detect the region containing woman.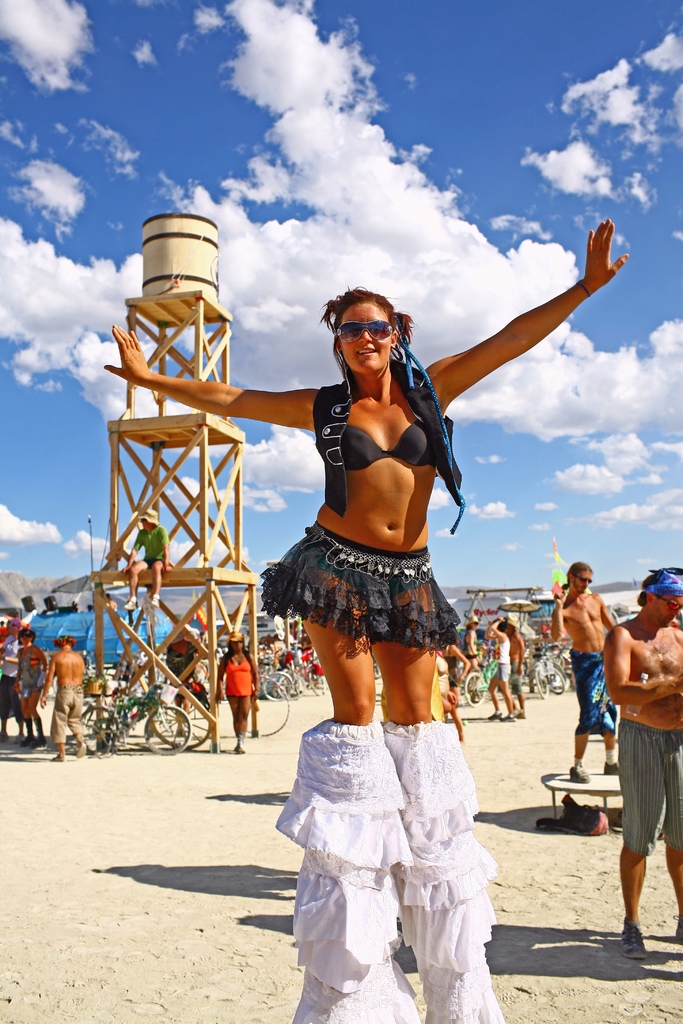
x1=213 y1=626 x2=262 y2=757.
